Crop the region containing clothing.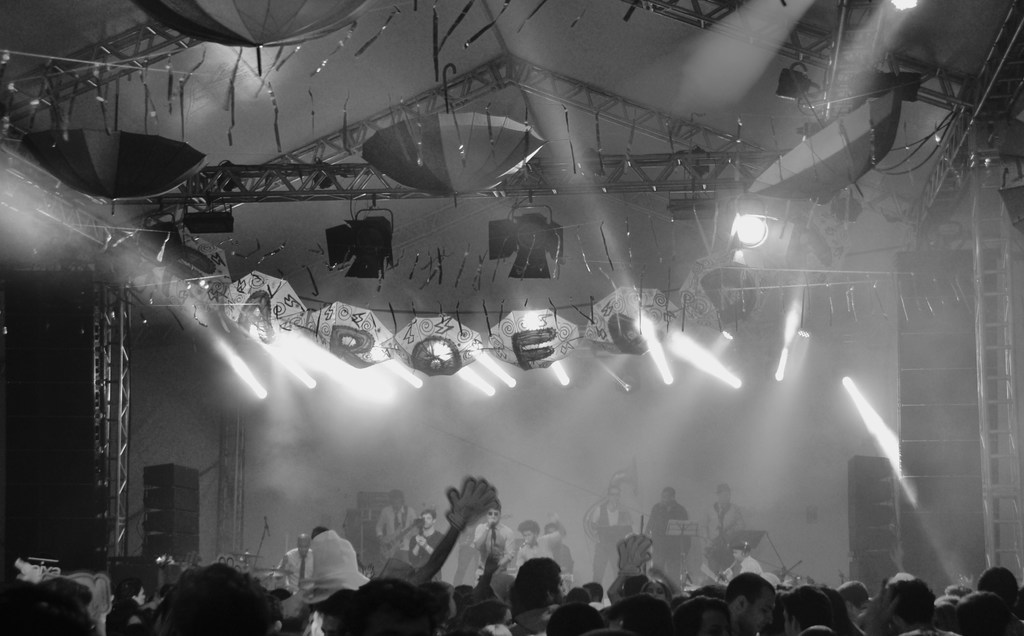
Crop region: rect(515, 530, 561, 573).
